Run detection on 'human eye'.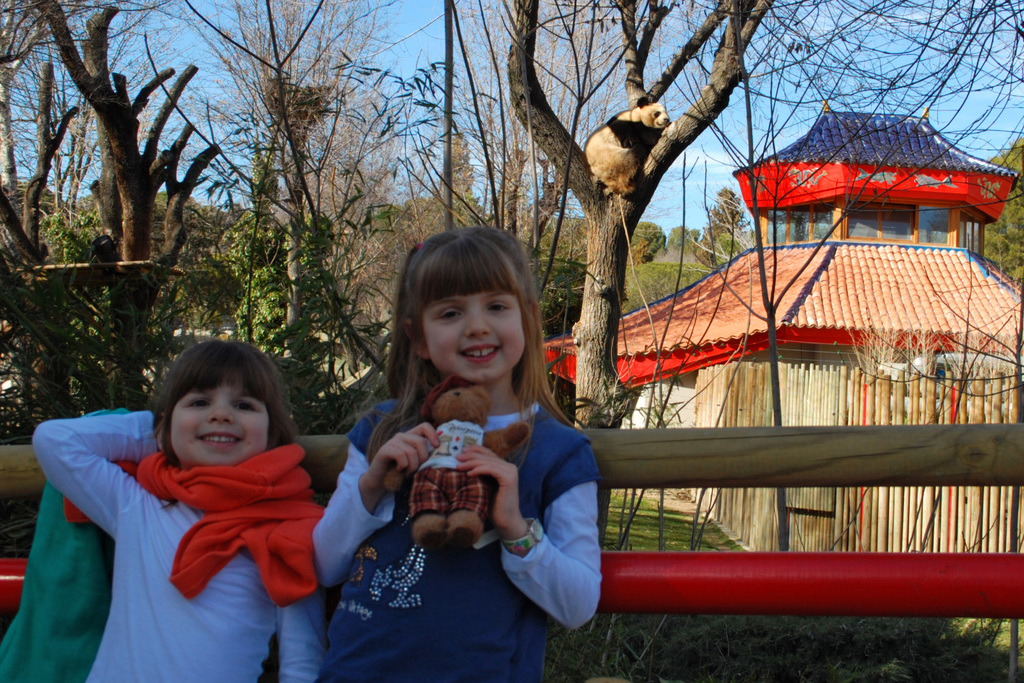
Result: [left=178, top=396, right=212, bottom=416].
